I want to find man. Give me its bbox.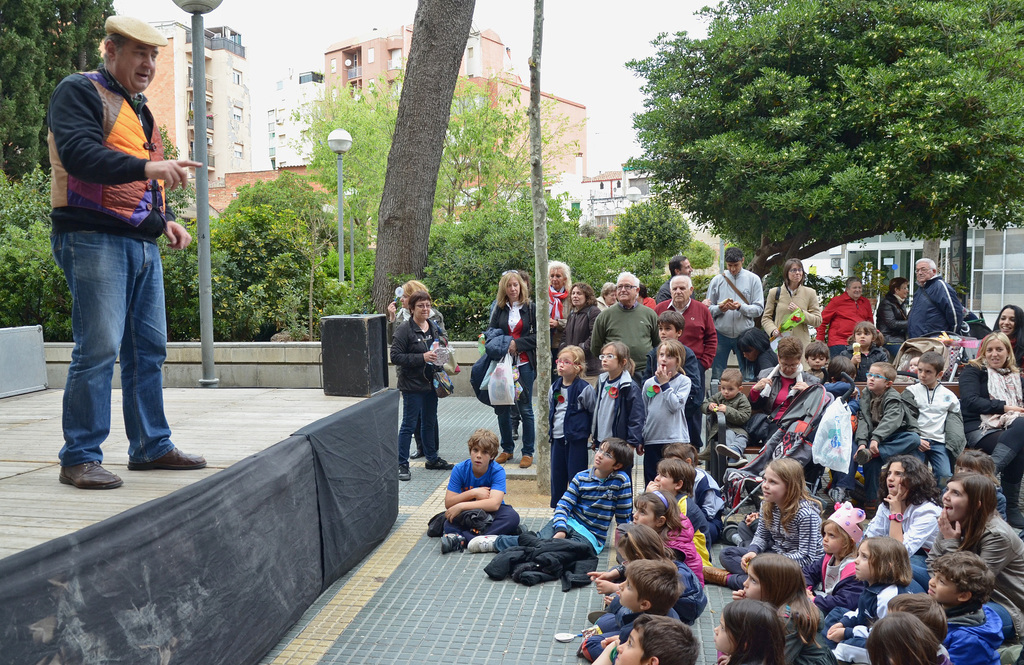
region(819, 274, 878, 352).
